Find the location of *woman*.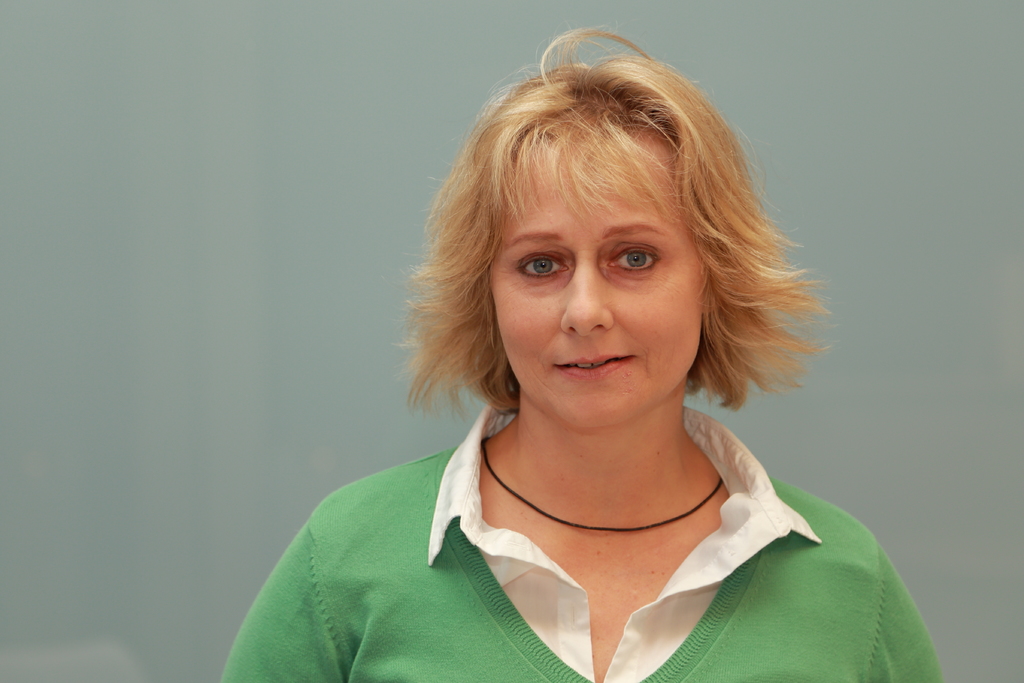
Location: <region>221, 24, 939, 682</region>.
